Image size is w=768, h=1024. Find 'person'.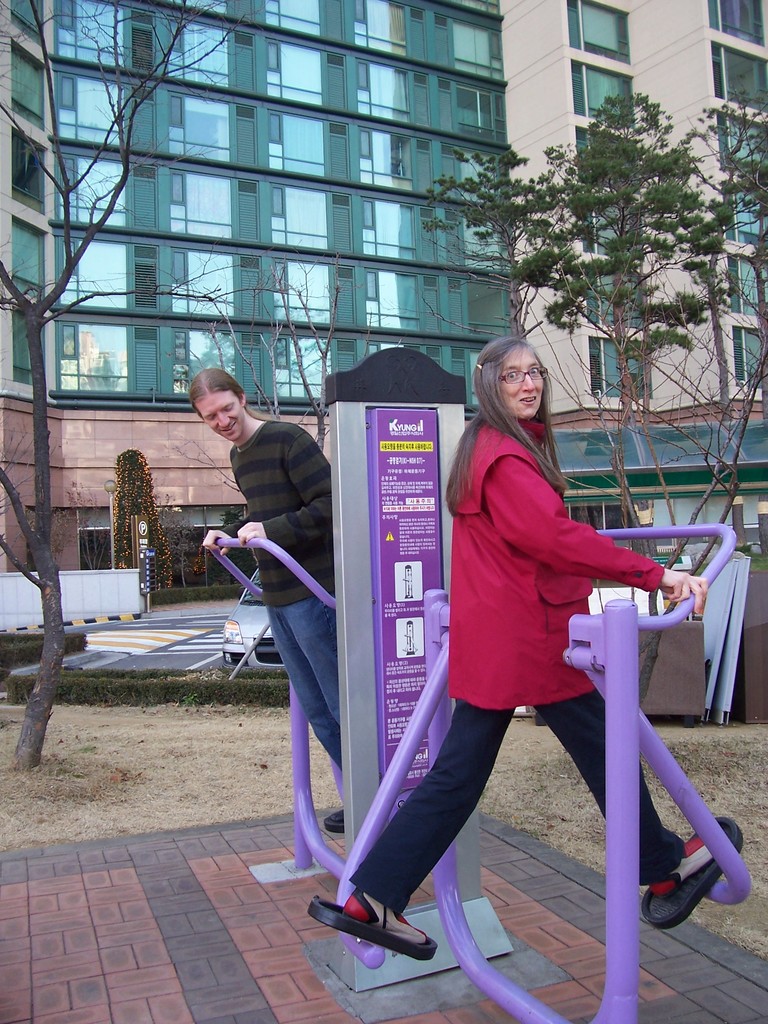
locate(341, 332, 743, 961).
